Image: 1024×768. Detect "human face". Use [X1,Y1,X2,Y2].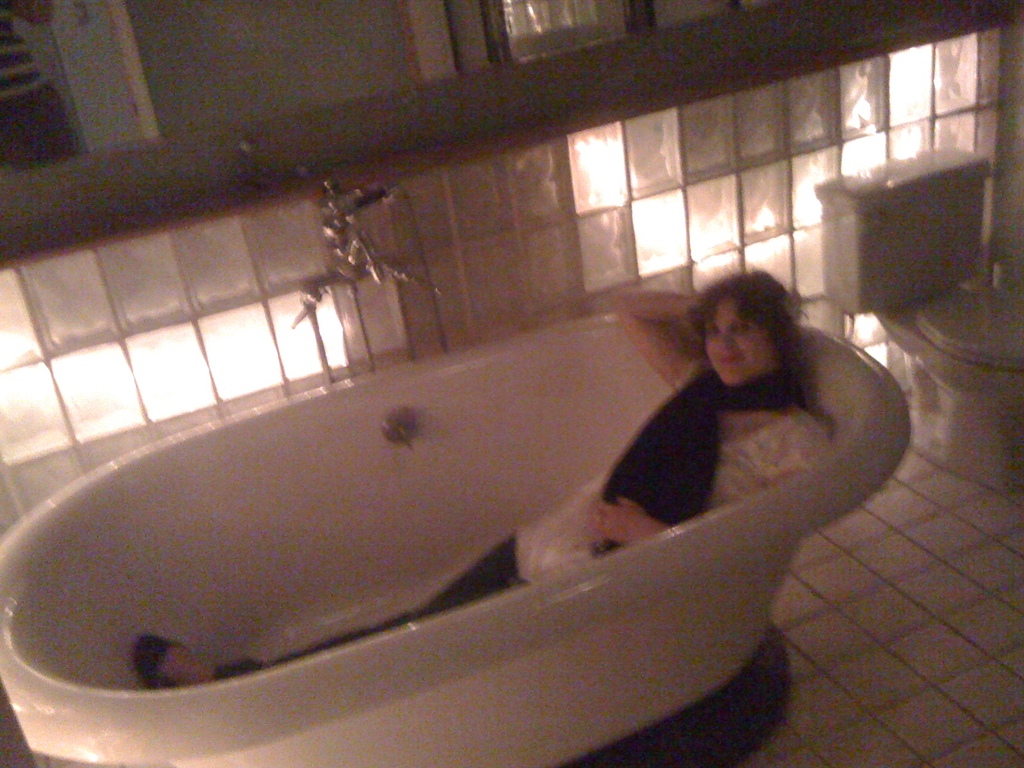
[690,274,792,385].
